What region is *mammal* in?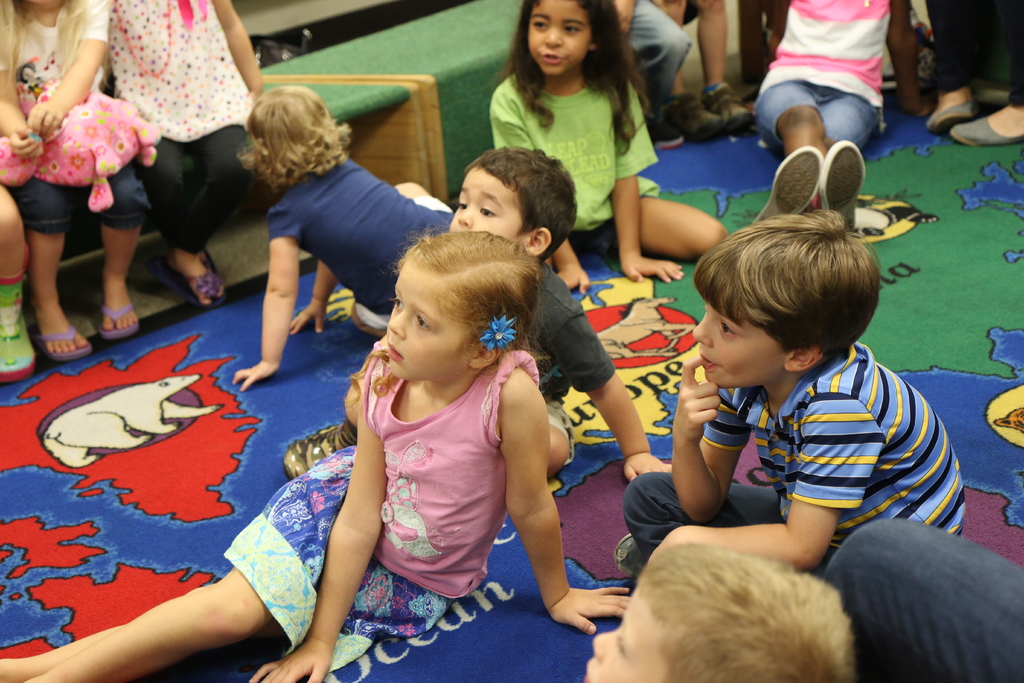
227/81/456/393.
